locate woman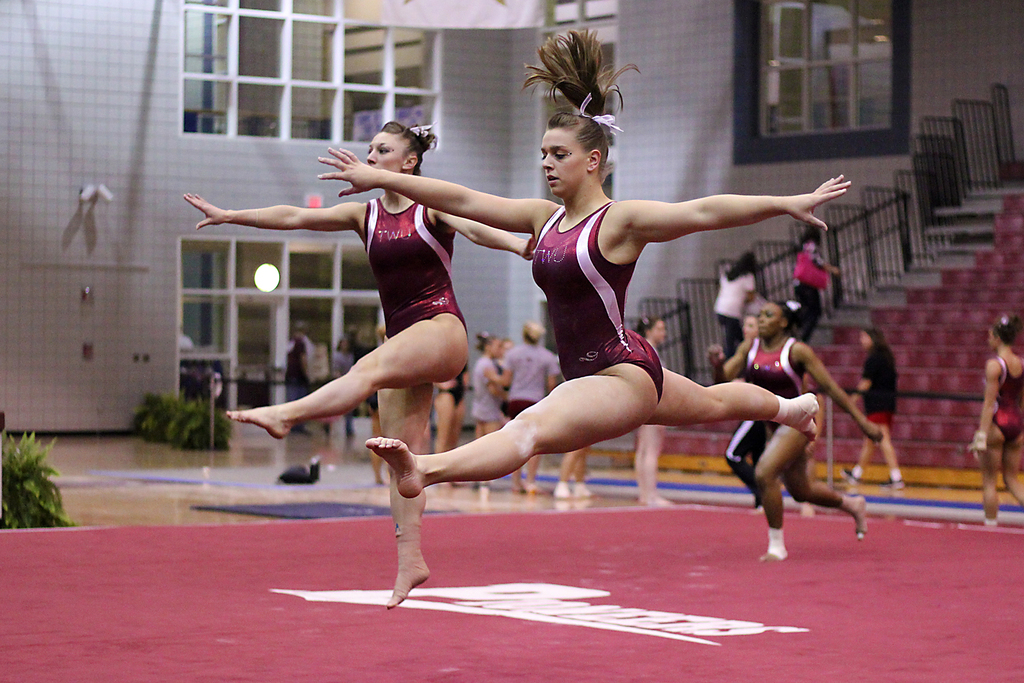
l=434, t=372, r=474, b=492
